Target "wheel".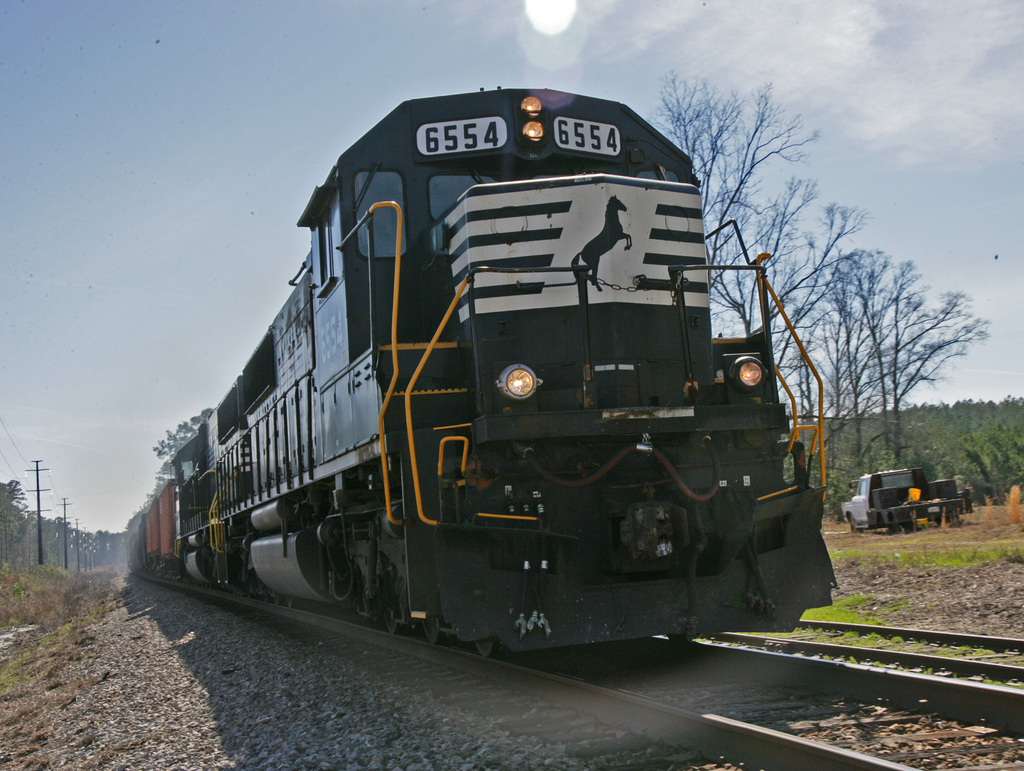
Target region: box=[383, 612, 401, 636].
